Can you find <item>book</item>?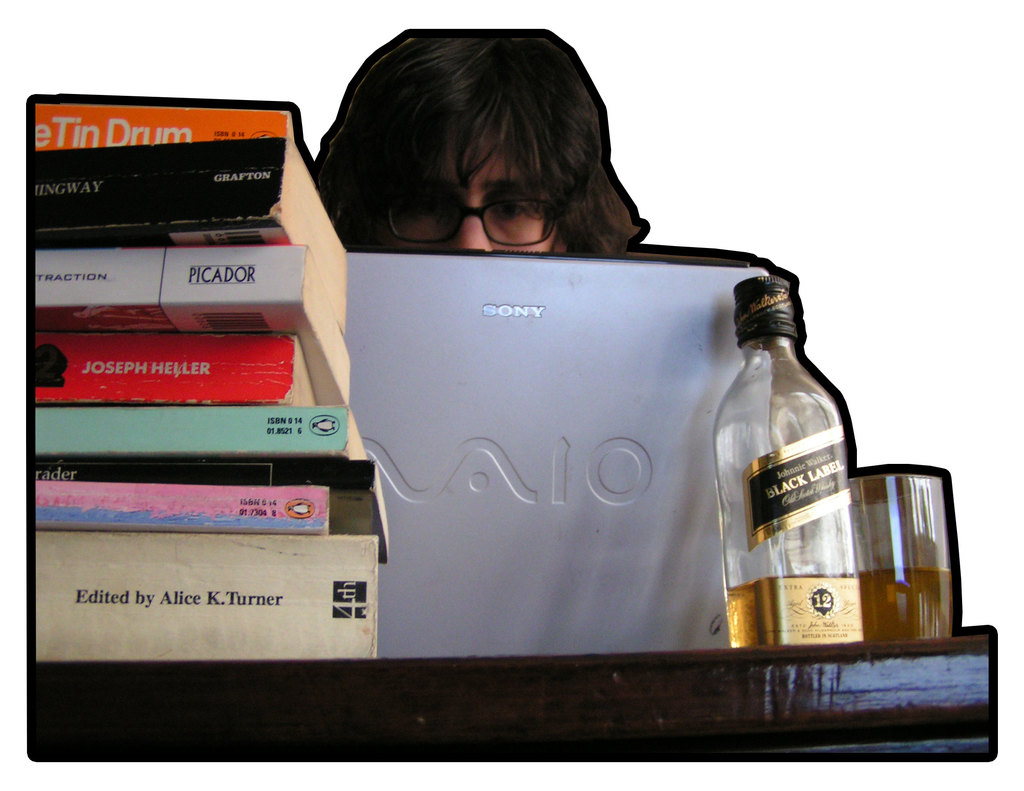
Yes, bounding box: (33,104,308,154).
